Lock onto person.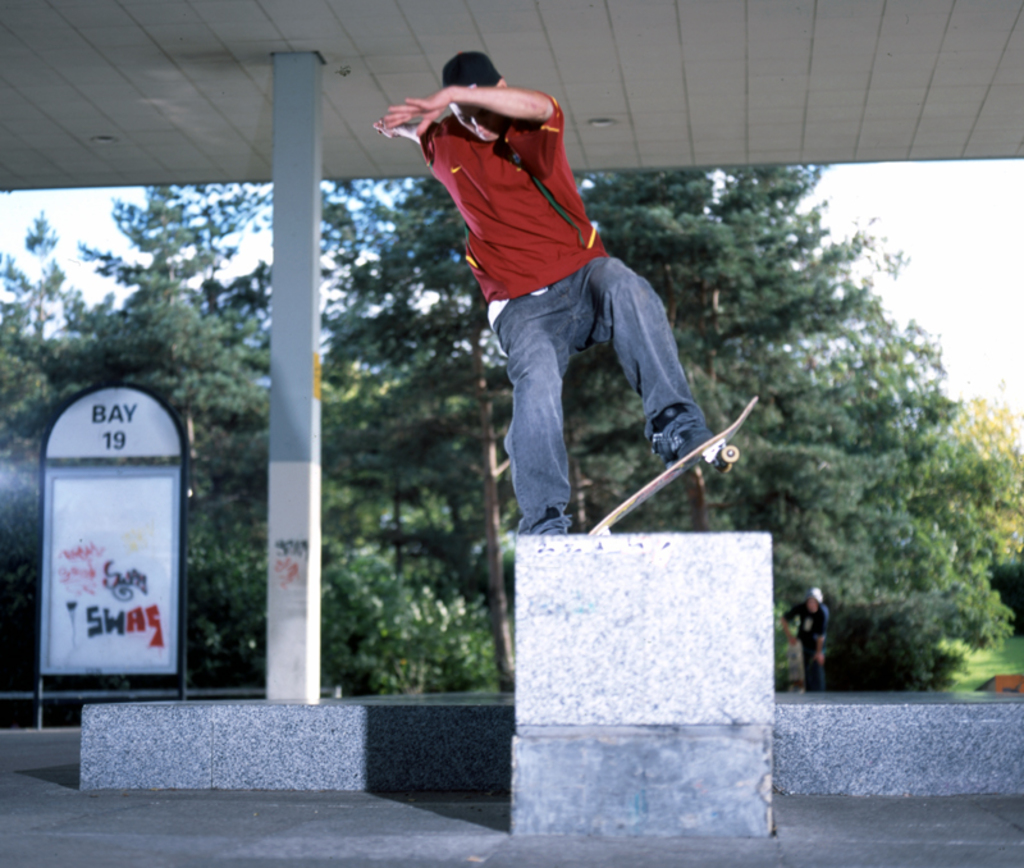
Locked: [x1=780, y1=591, x2=828, y2=691].
